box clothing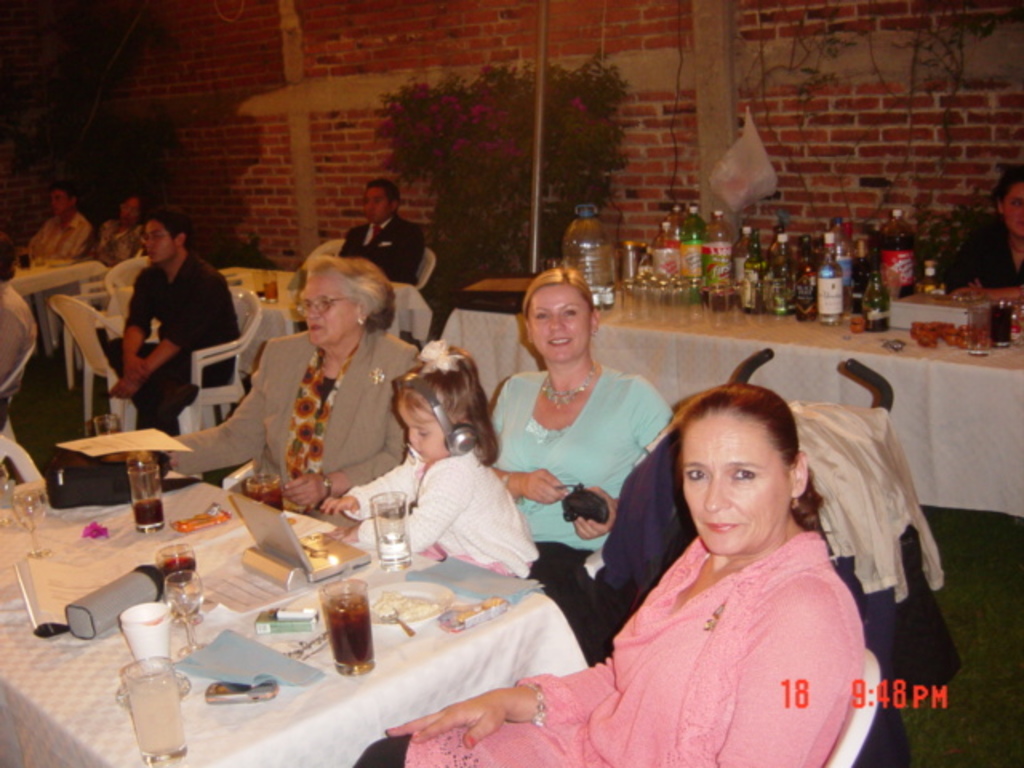
[342,430,549,619]
